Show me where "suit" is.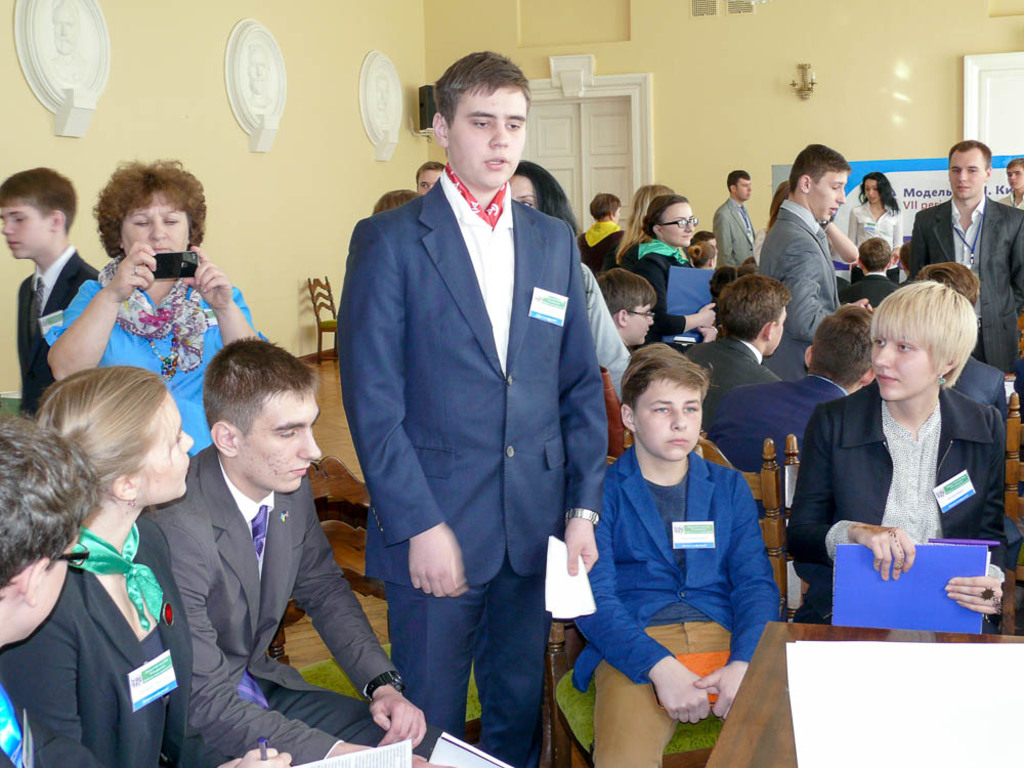
"suit" is at rect(0, 503, 232, 767).
